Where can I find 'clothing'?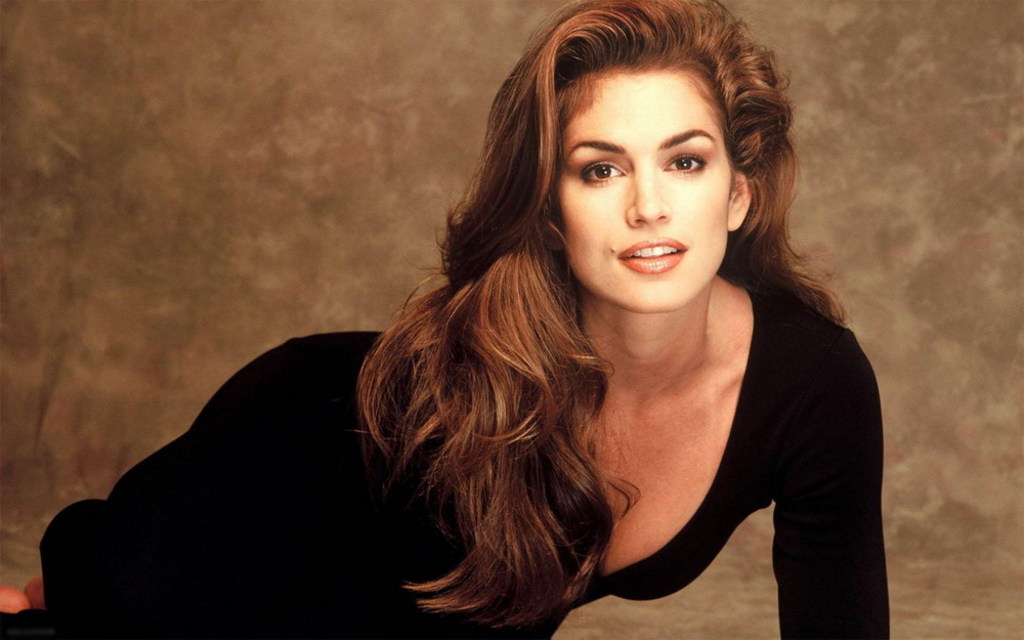
You can find it at bbox(0, 282, 894, 639).
